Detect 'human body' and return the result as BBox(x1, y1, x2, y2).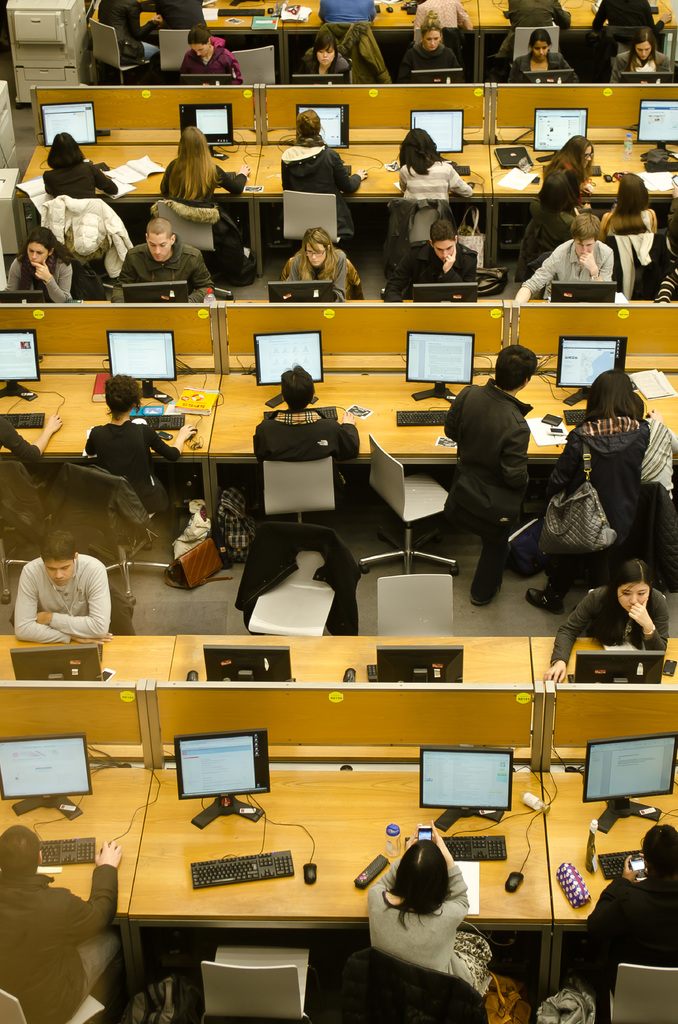
BBox(281, 228, 348, 301).
